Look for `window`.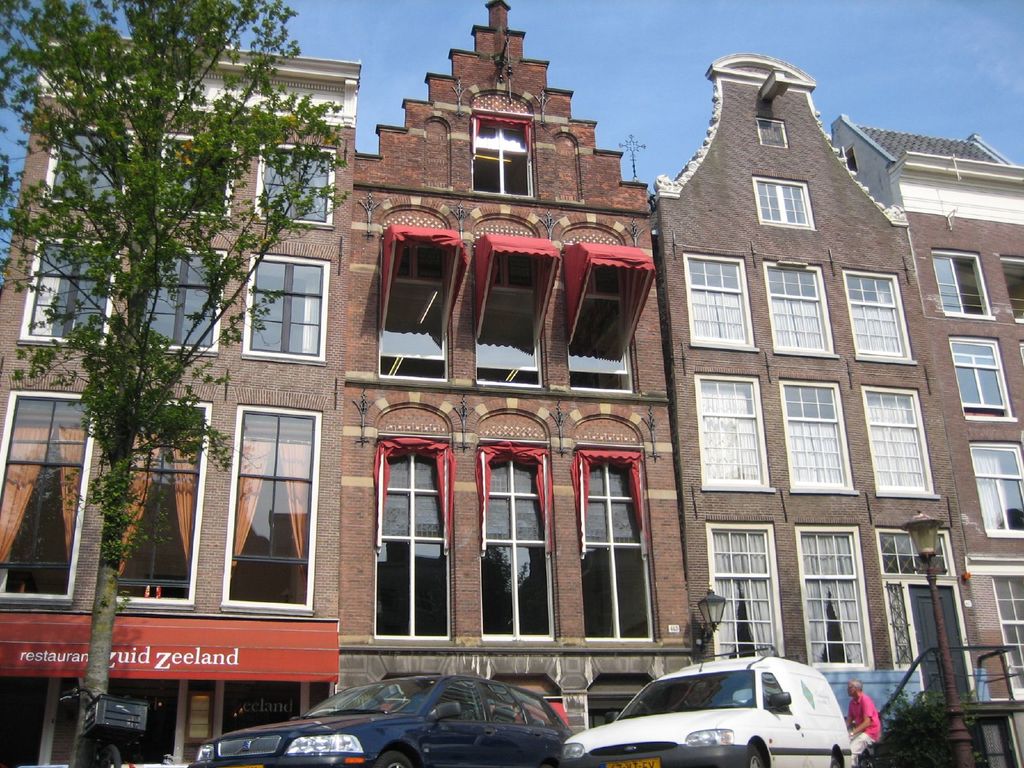
Found: BBox(751, 177, 813, 229).
